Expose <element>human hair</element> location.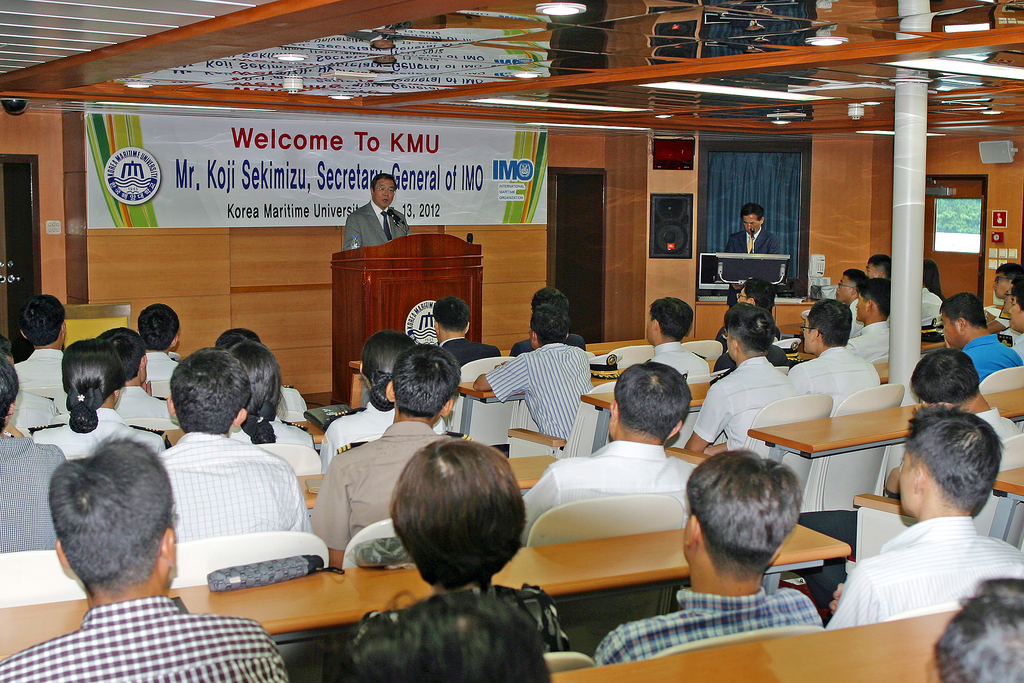
Exposed at select_region(168, 345, 249, 437).
